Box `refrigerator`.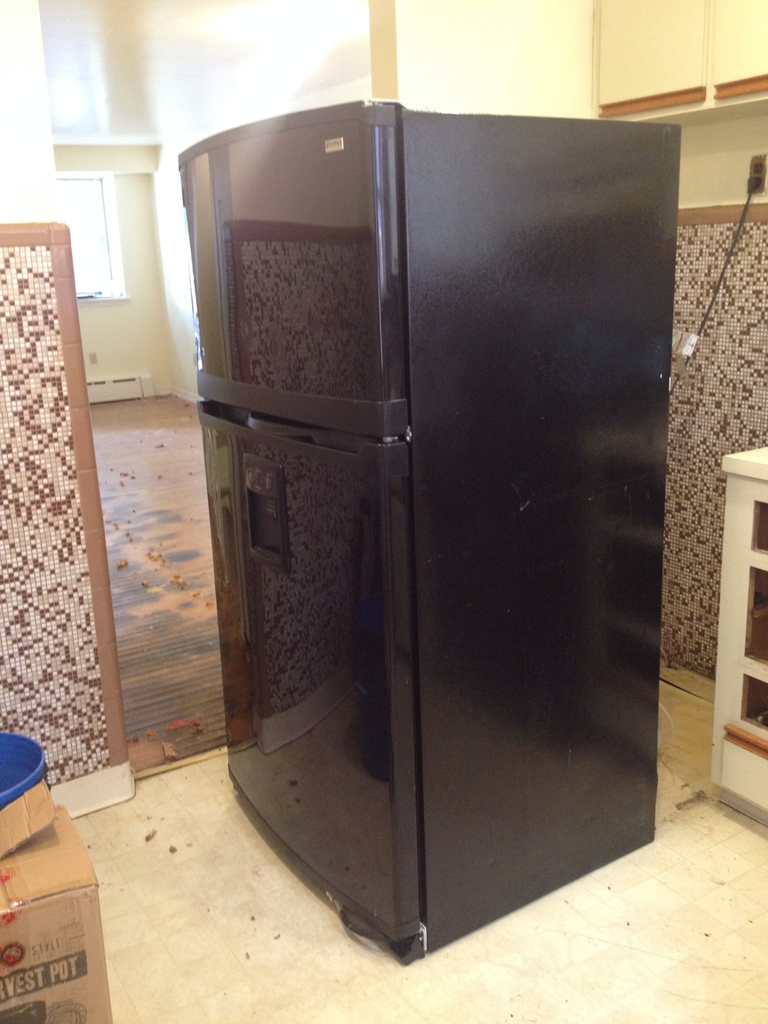
{"x1": 175, "y1": 95, "x2": 683, "y2": 965}.
